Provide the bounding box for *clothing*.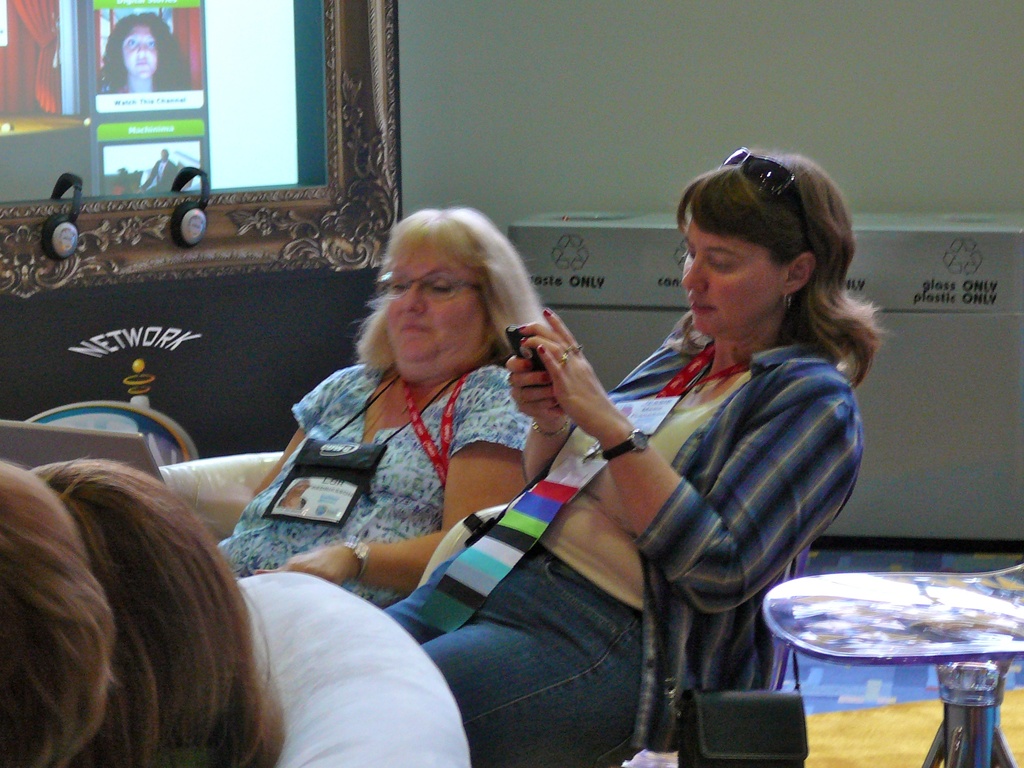
rect(234, 288, 582, 610).
